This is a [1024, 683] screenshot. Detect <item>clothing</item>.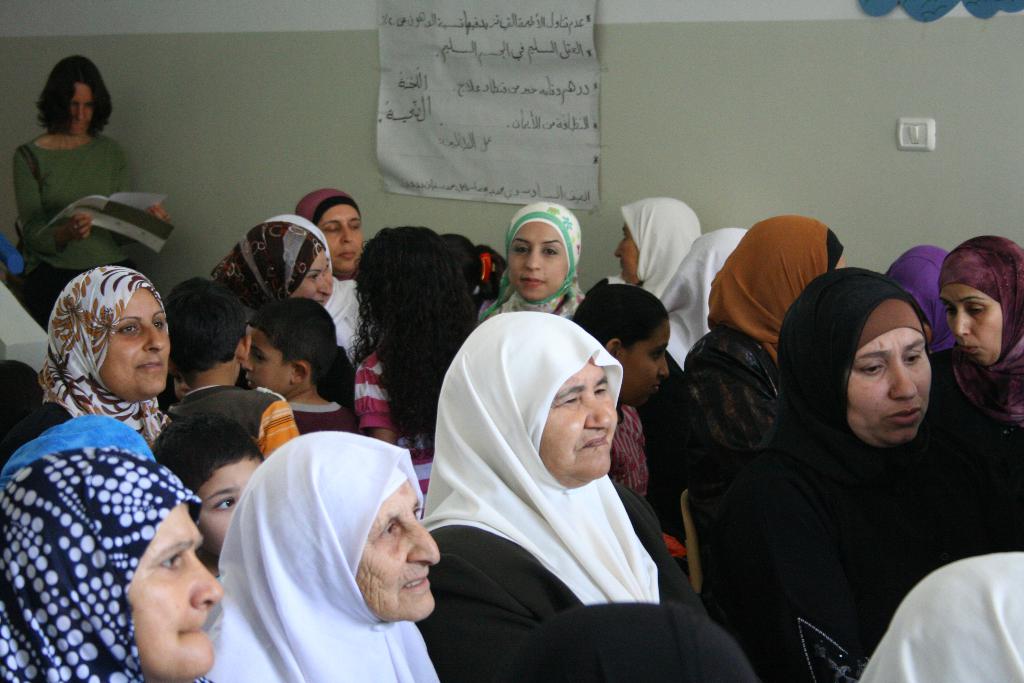
crop(199, 431, 440, 682).
